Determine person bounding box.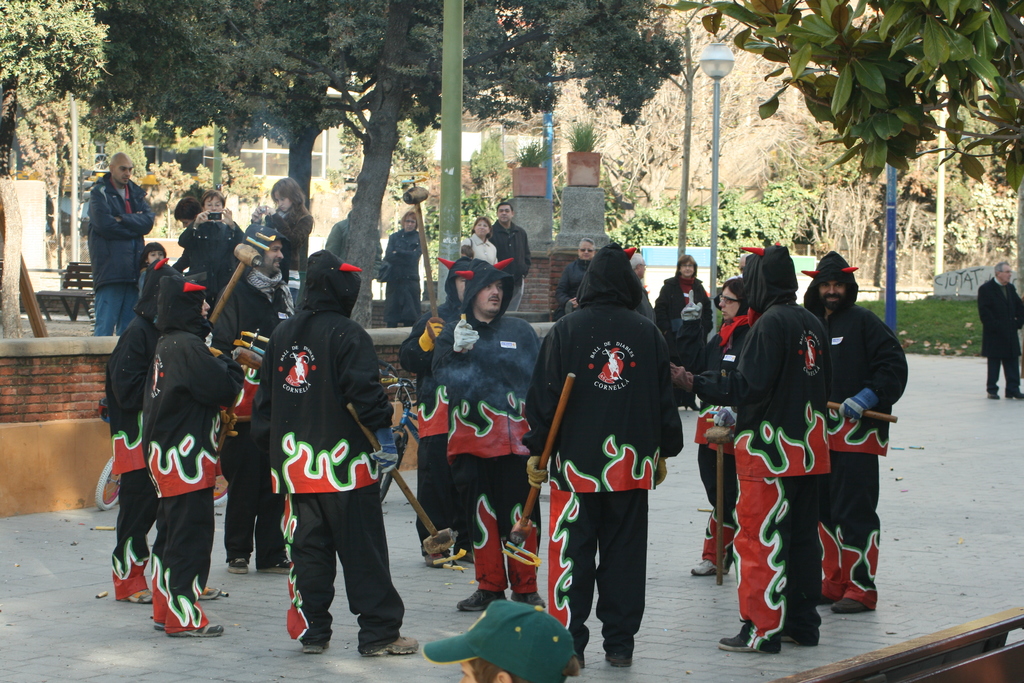
Determined: <region>138, 243, 172, 265</region>.
